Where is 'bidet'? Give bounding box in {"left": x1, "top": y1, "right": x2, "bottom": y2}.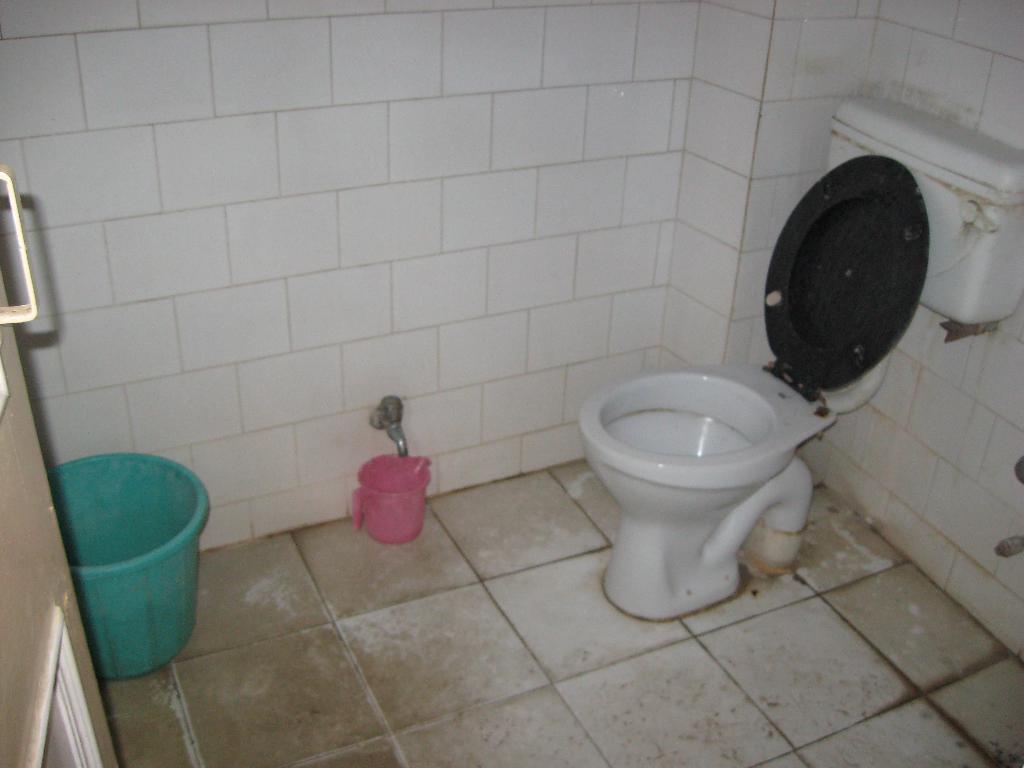
{"left": 580, "top": 366, "right": 832, "bottom": 620}.
